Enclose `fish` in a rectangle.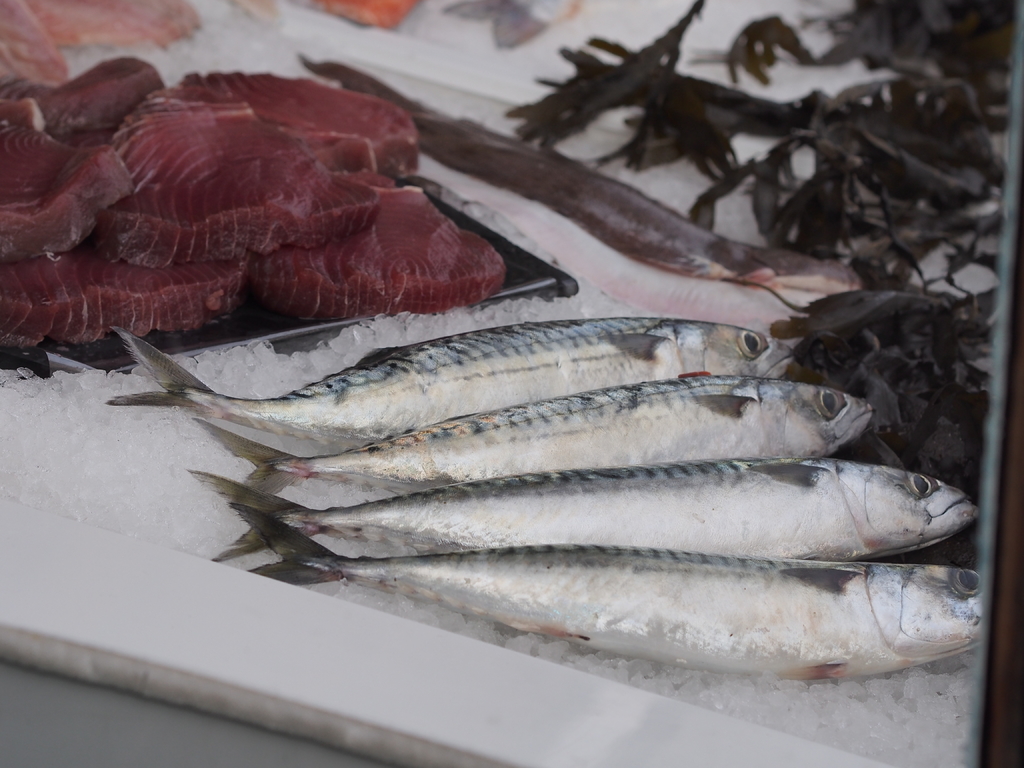
298/49/874/299.
